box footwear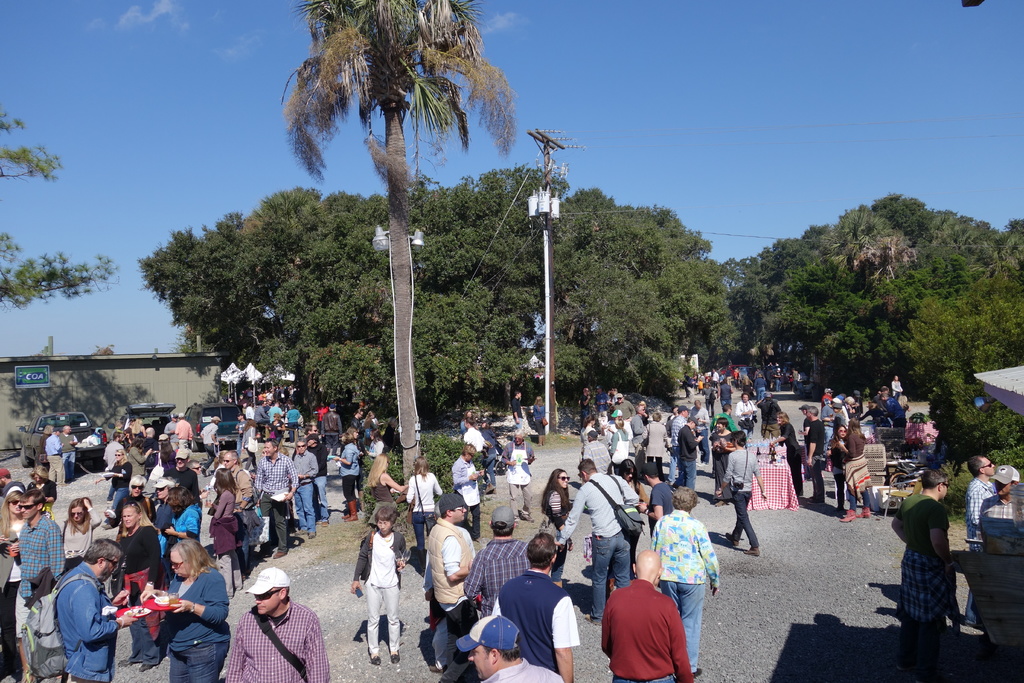
detection(202, 466, 206, 474)
